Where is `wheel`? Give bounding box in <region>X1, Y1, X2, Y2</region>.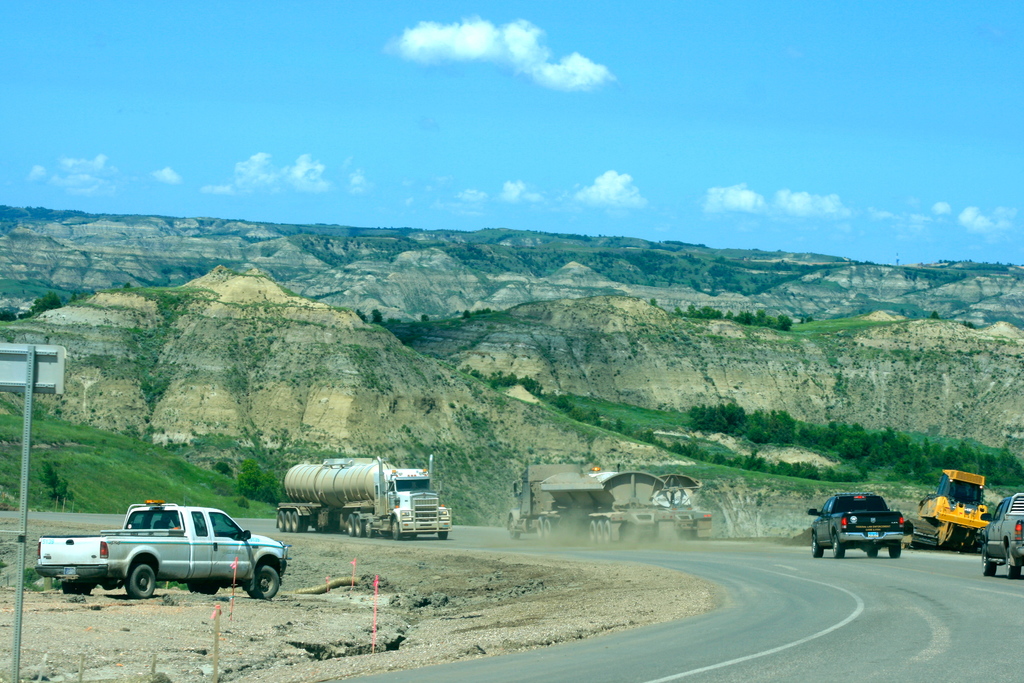
<region>61, 582, 90, 595</region>.
